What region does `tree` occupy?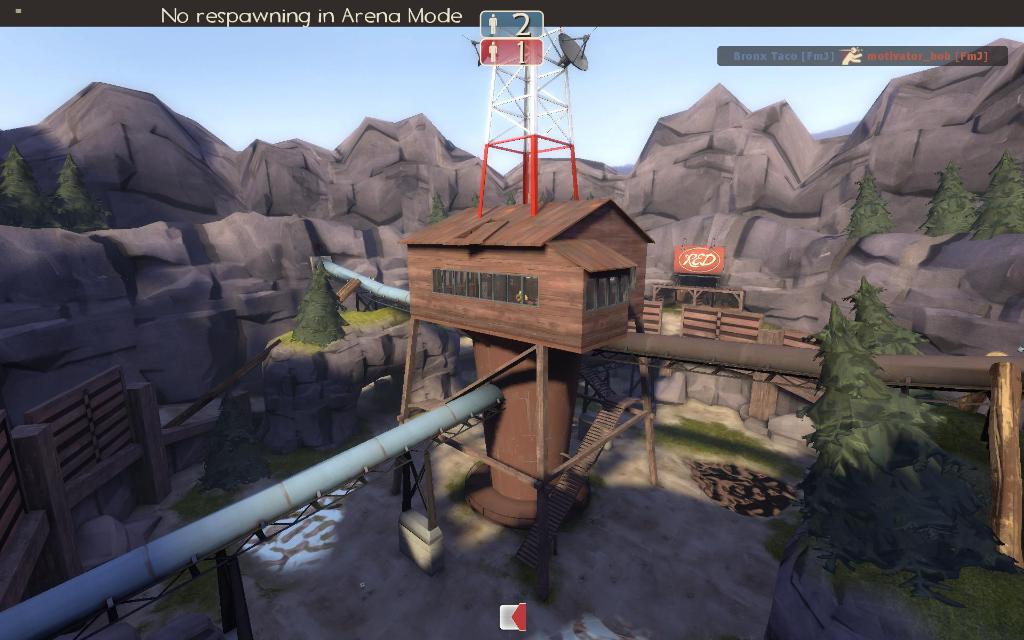
280,241,346,341.
